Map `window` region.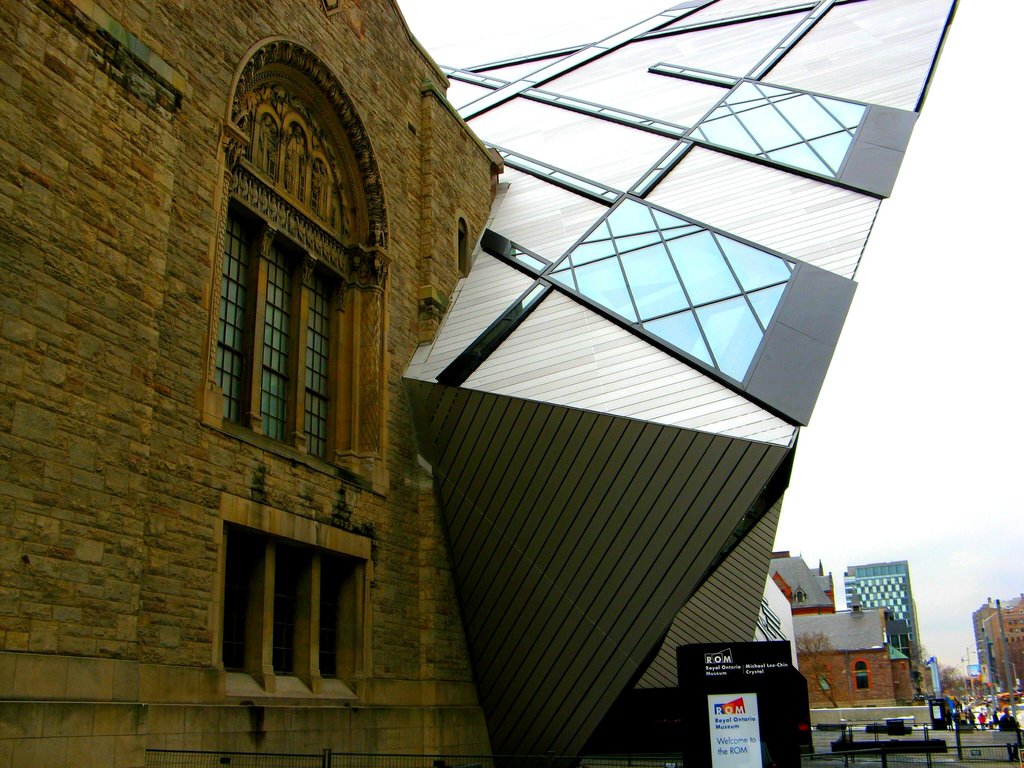
Mapped to bbox=(854, 660, 872, 691).
